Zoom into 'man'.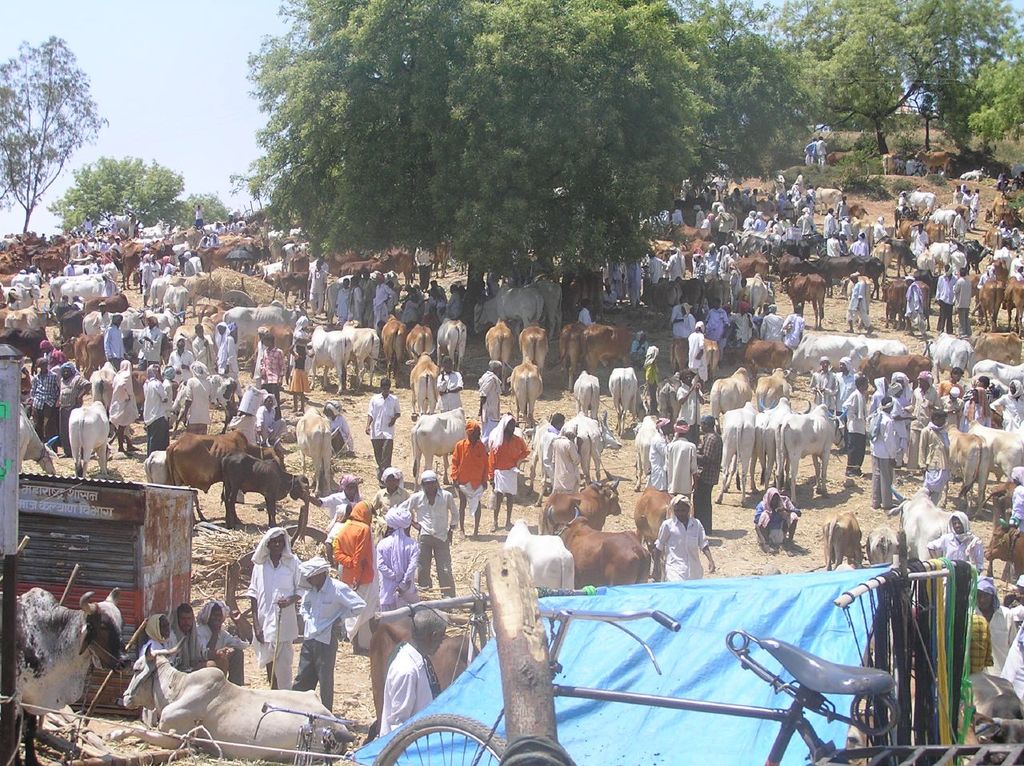
Zoom target: detection(869, 395, 898, 510).
